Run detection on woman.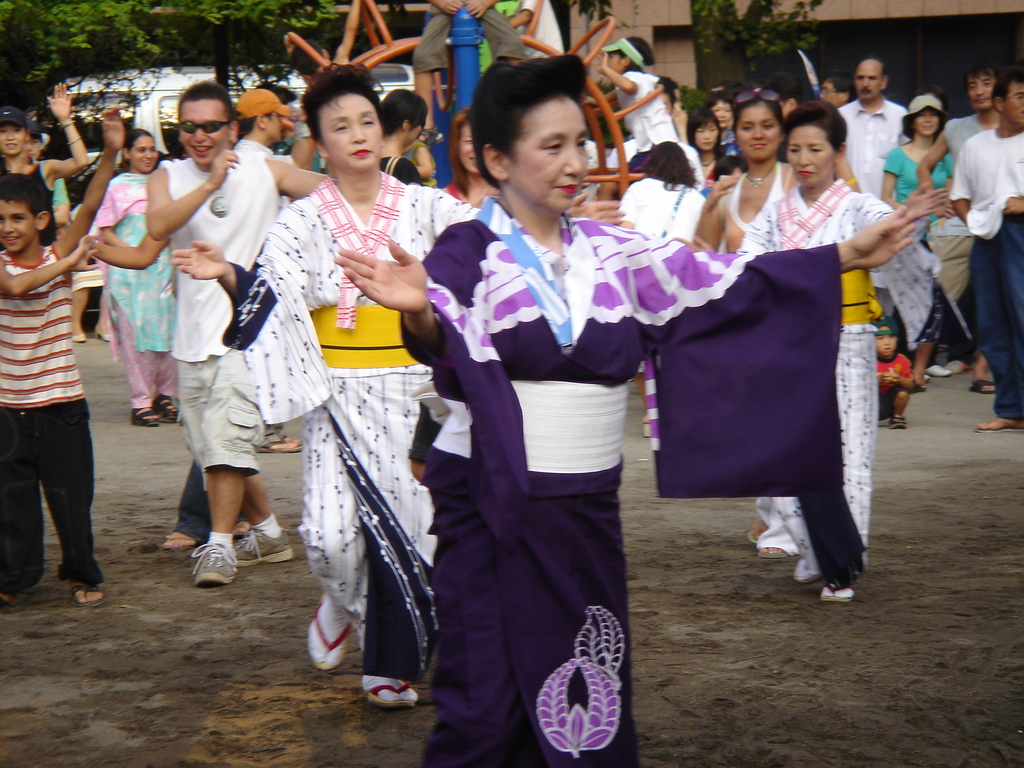
Result: 94/125/176/429.
